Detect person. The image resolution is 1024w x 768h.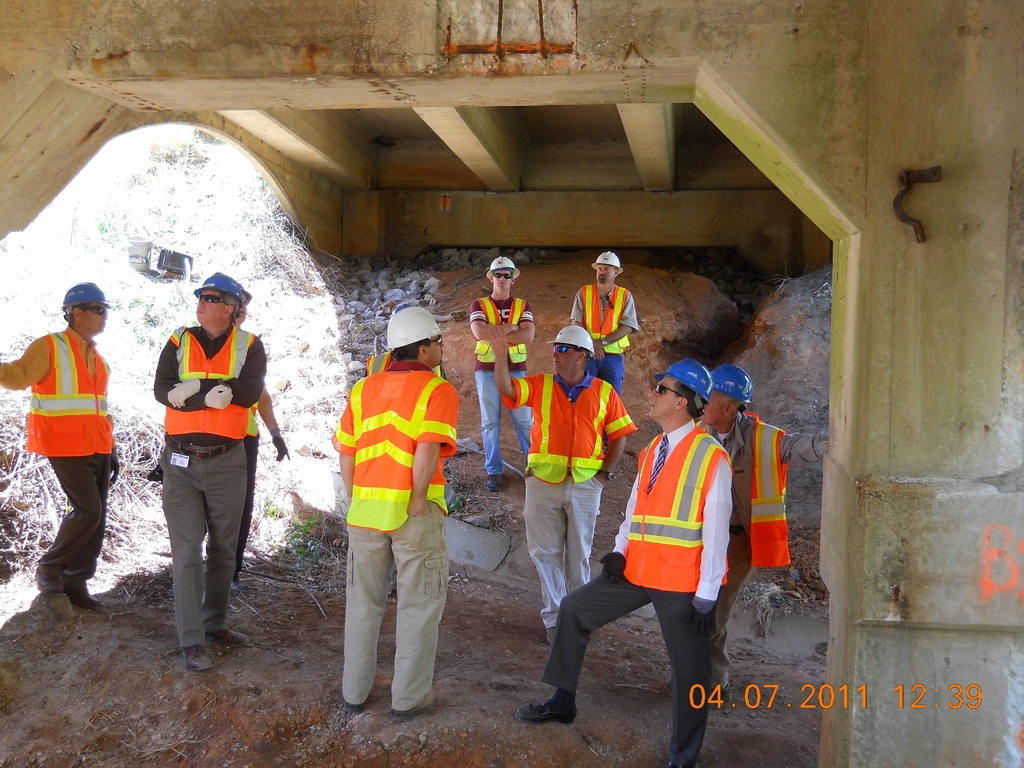
[x1=147, y1=285, x2=284, y2=578].
